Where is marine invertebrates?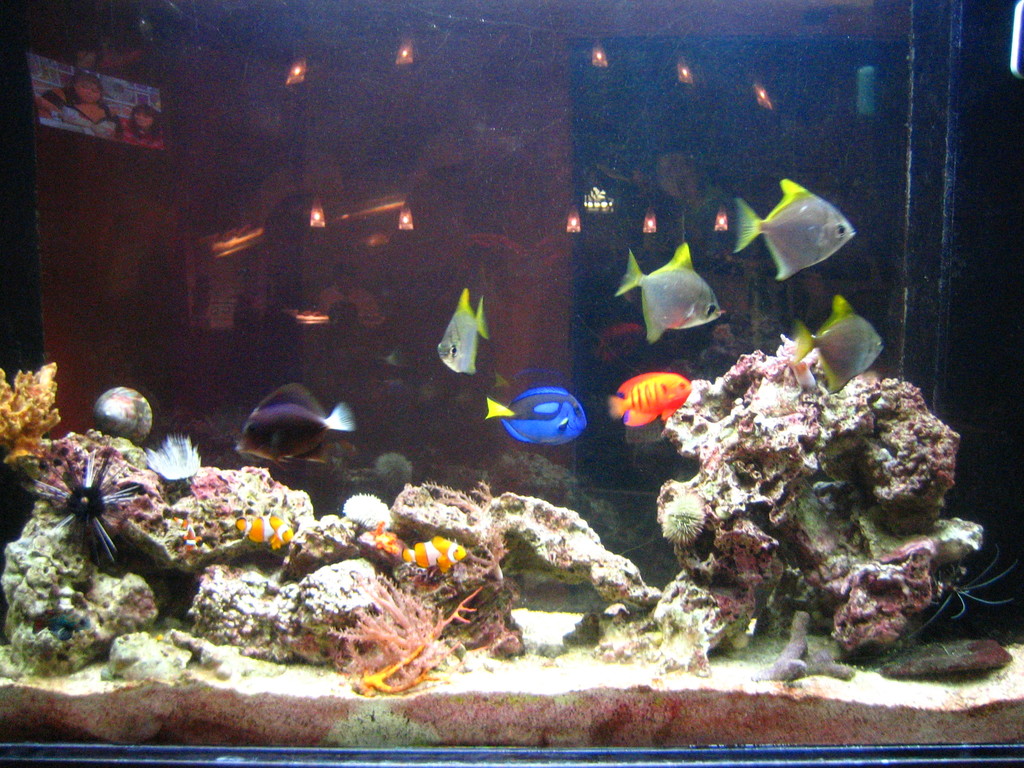
<box>591,574,744,684</box>.
